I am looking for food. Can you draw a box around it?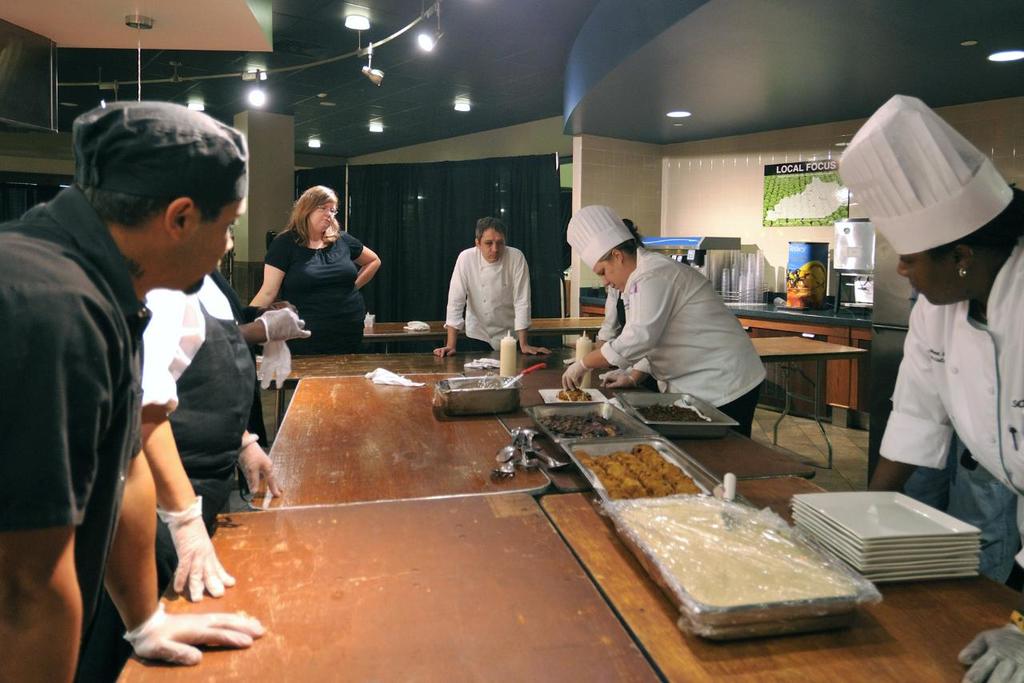
Sure, the bounding box is 638 482 875 628.
